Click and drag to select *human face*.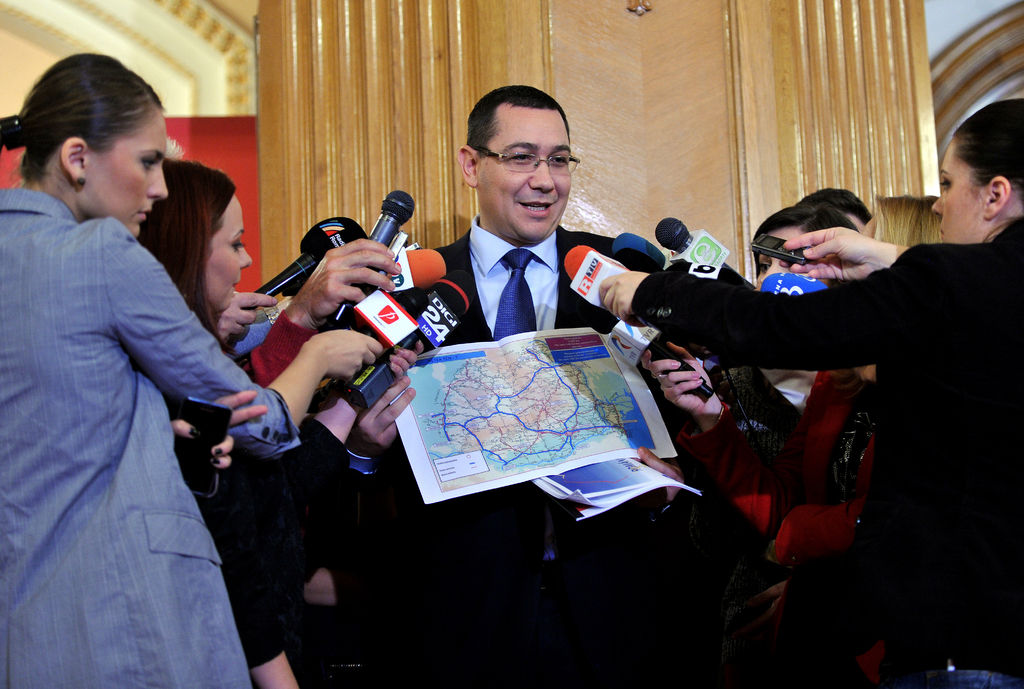
Selection: left=932, top=144, right=985, bottom=244.
